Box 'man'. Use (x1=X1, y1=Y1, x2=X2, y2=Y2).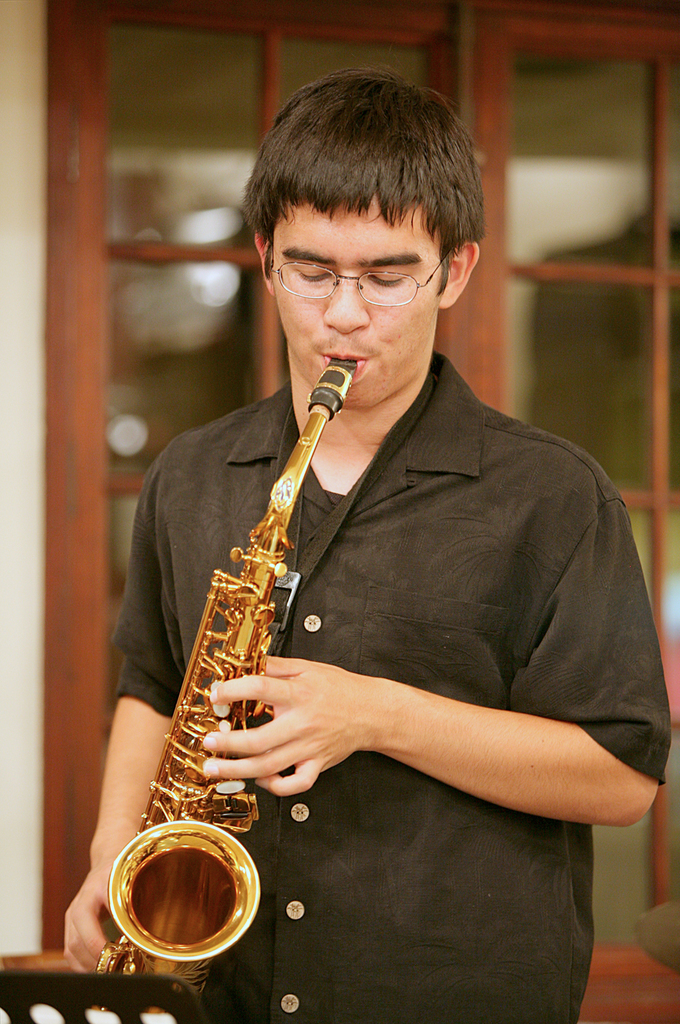
(x1=116, y1=69, x2=624, y2=989).
